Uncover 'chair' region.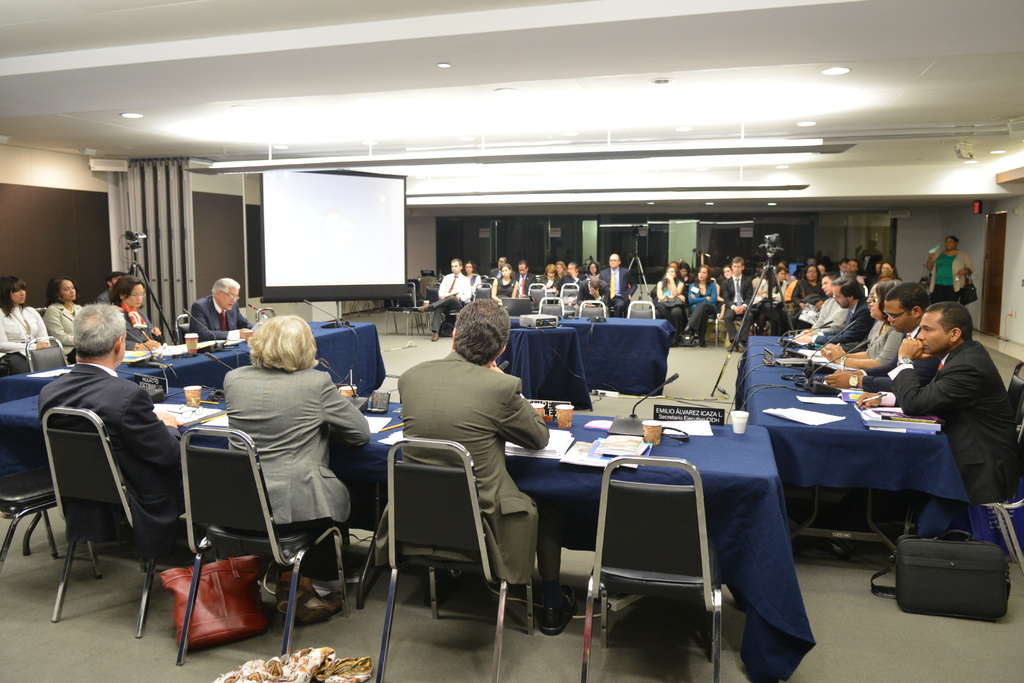
Uncovered: left=379, top=432, right=538, bottom=682.
